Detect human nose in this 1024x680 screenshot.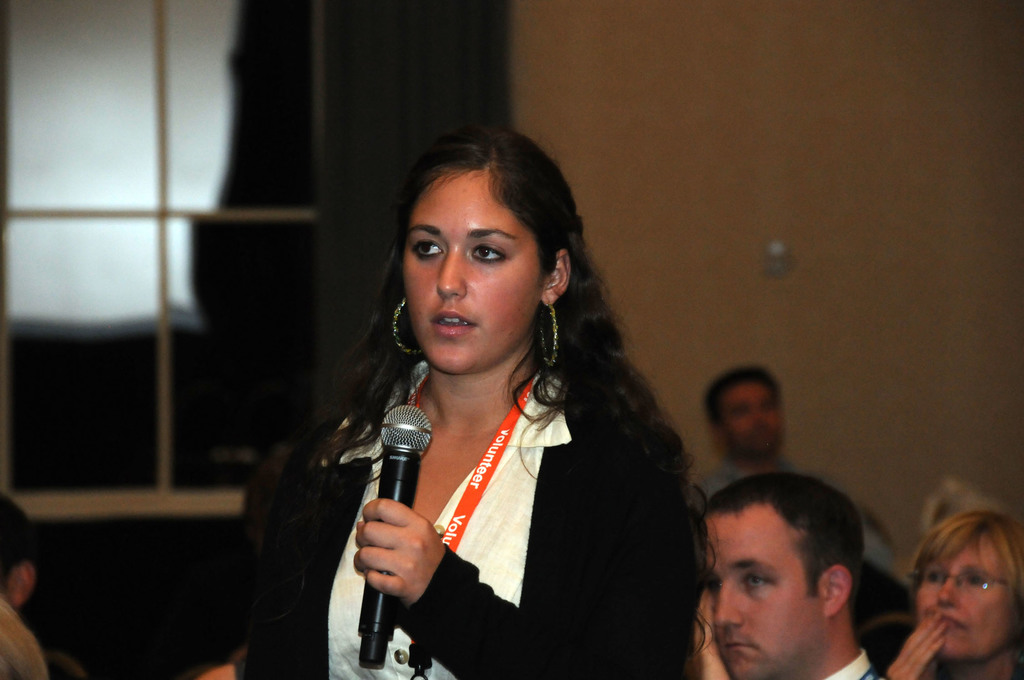
Detection: [934,571,960,608].
